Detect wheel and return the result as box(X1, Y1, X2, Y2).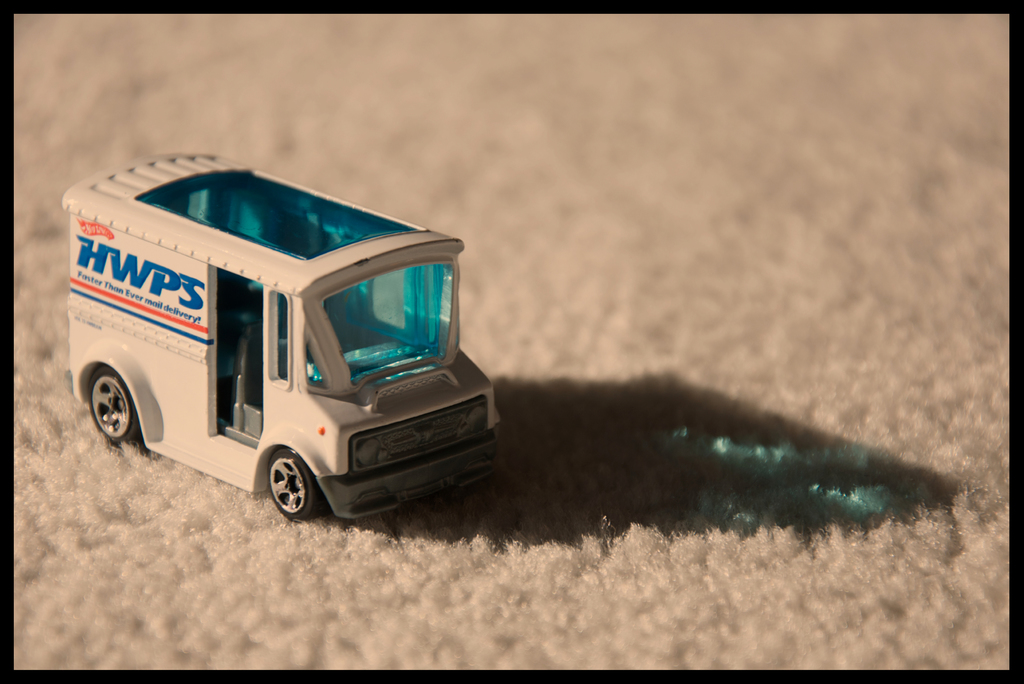
box(270, 449, 317, 519).
